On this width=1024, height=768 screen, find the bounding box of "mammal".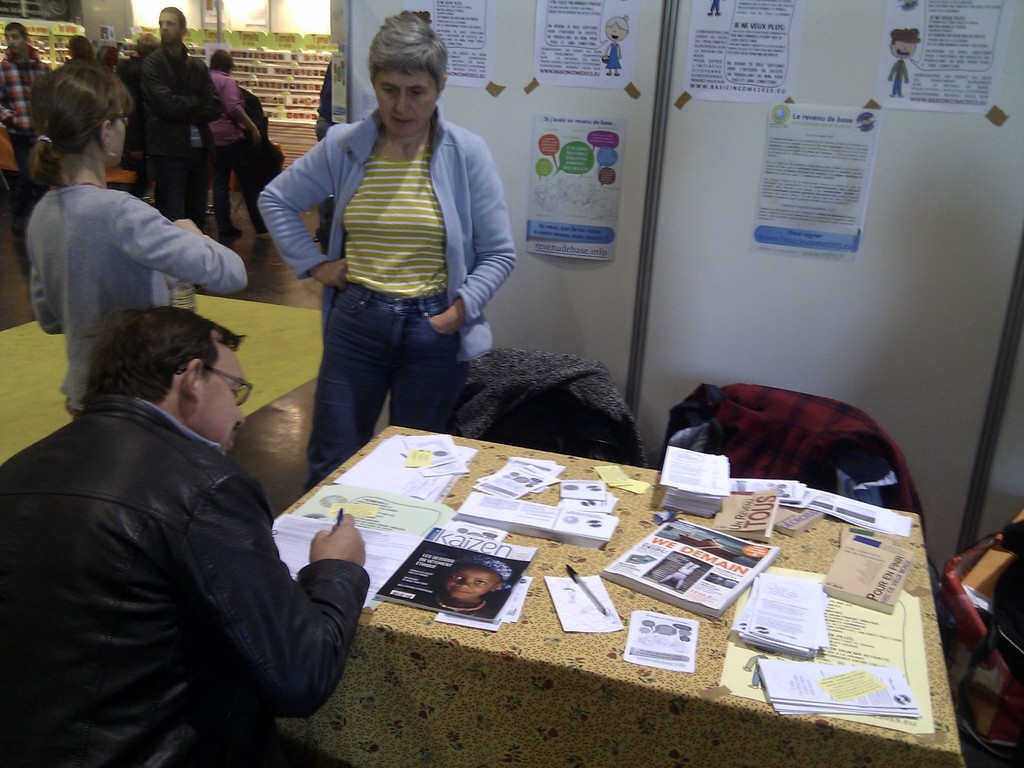
Bounding box: x1=603 y1=13 x2=627 y2=77.
